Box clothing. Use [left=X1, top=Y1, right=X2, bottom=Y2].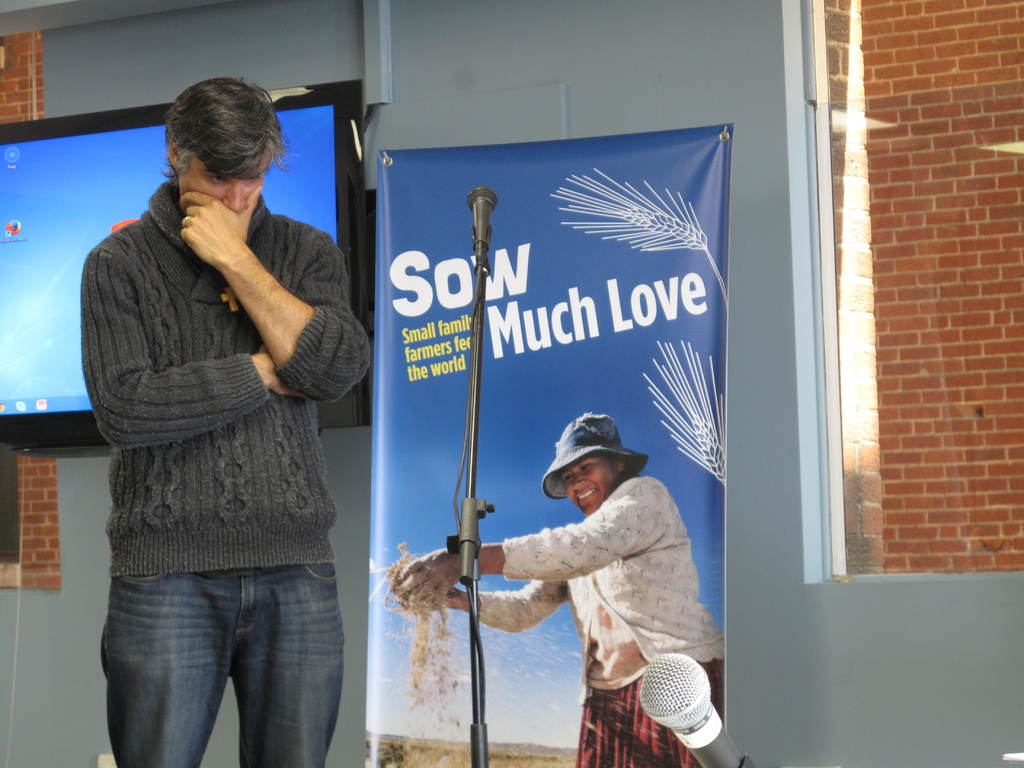
[left=492, top=438, right=715, bottom=730].
